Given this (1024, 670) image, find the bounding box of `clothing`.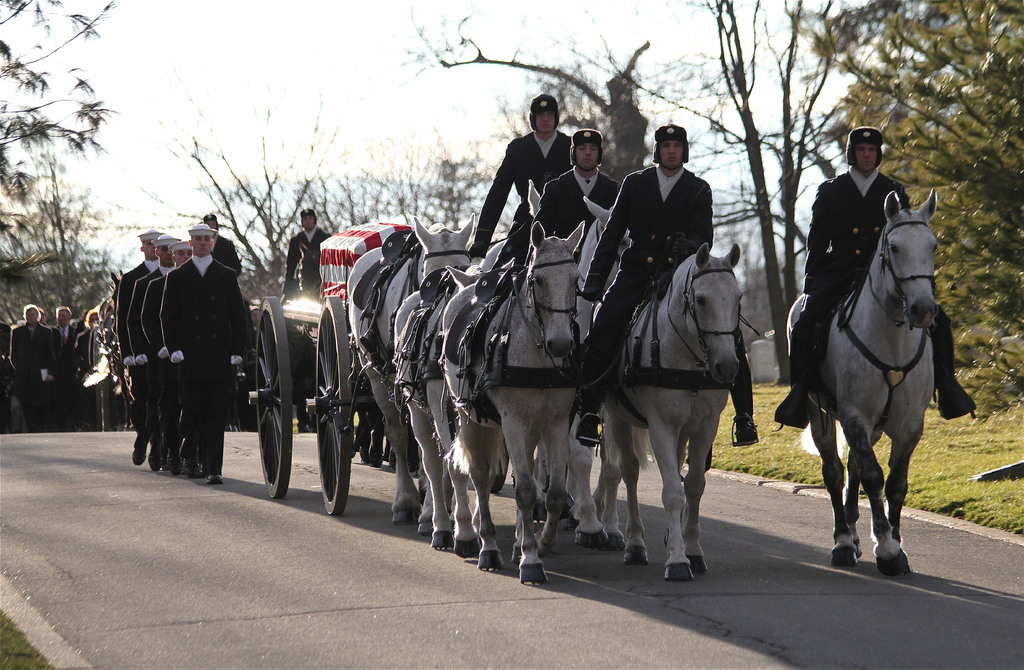
region(113, 268, 138, 407).
